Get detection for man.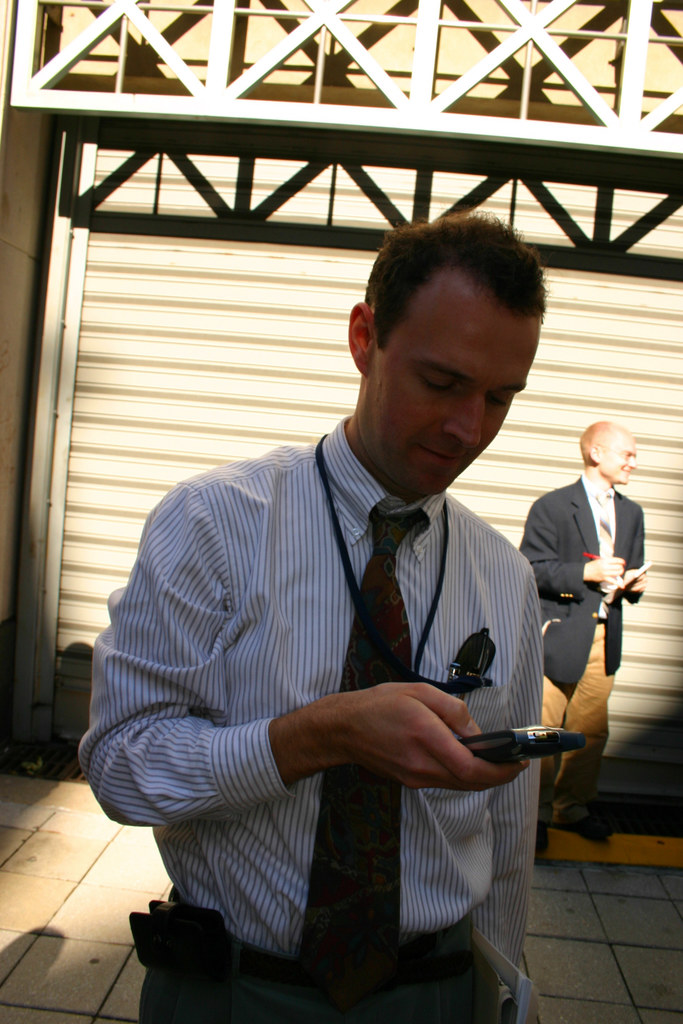
Detection: box(520, 406, 655, 860).
